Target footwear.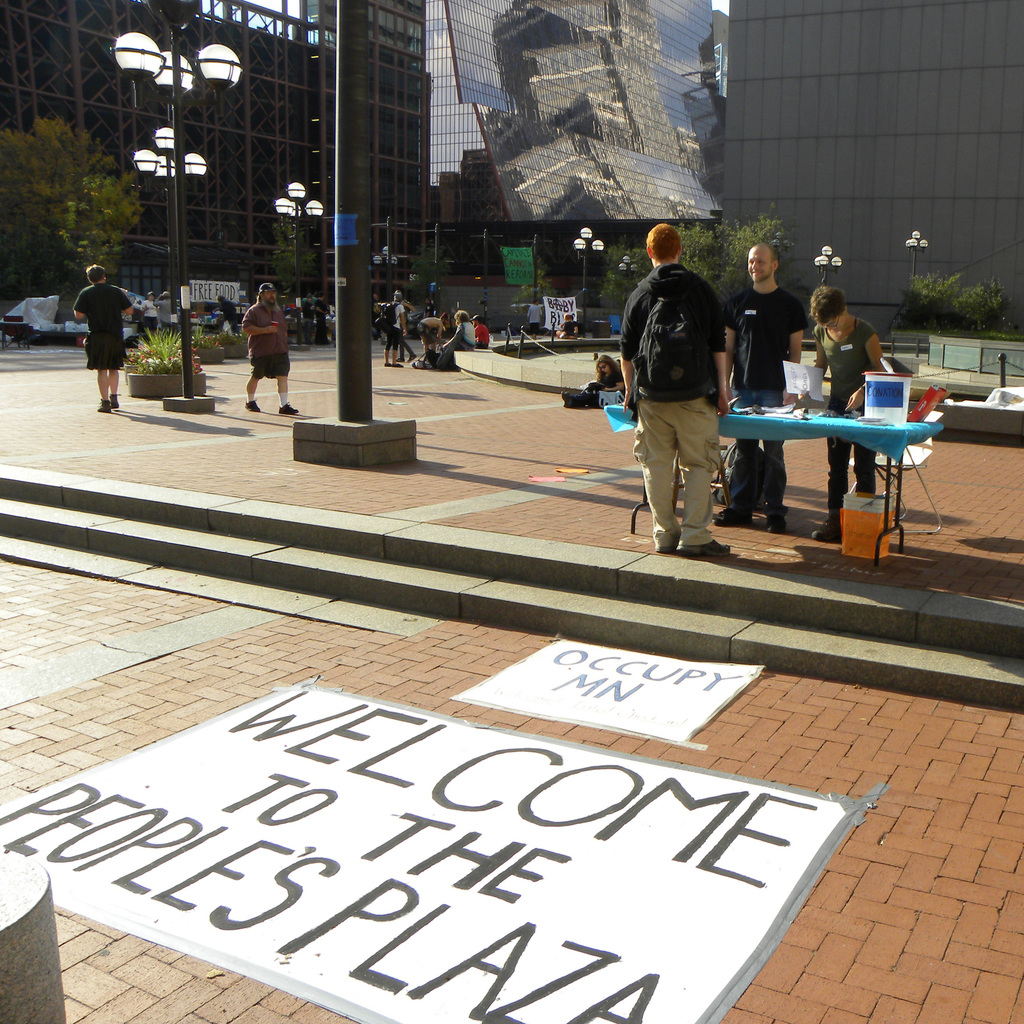
Target region: [712, 505, 751, 526].
